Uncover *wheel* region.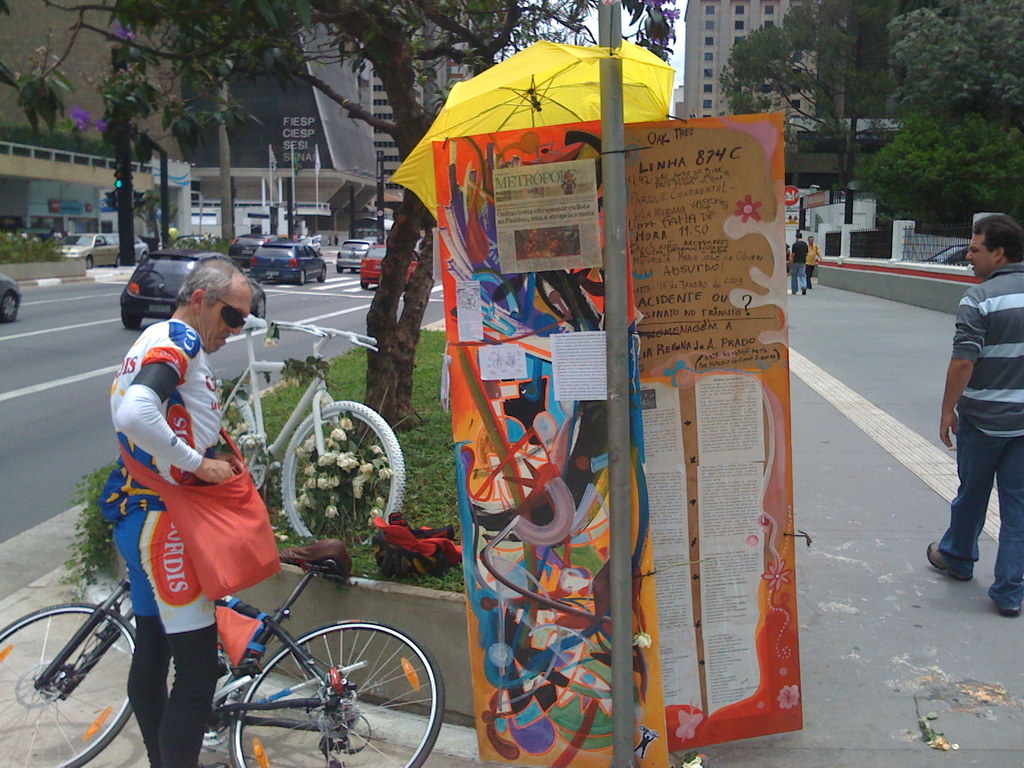
Uncovered: [277, 398, 408, 567].
